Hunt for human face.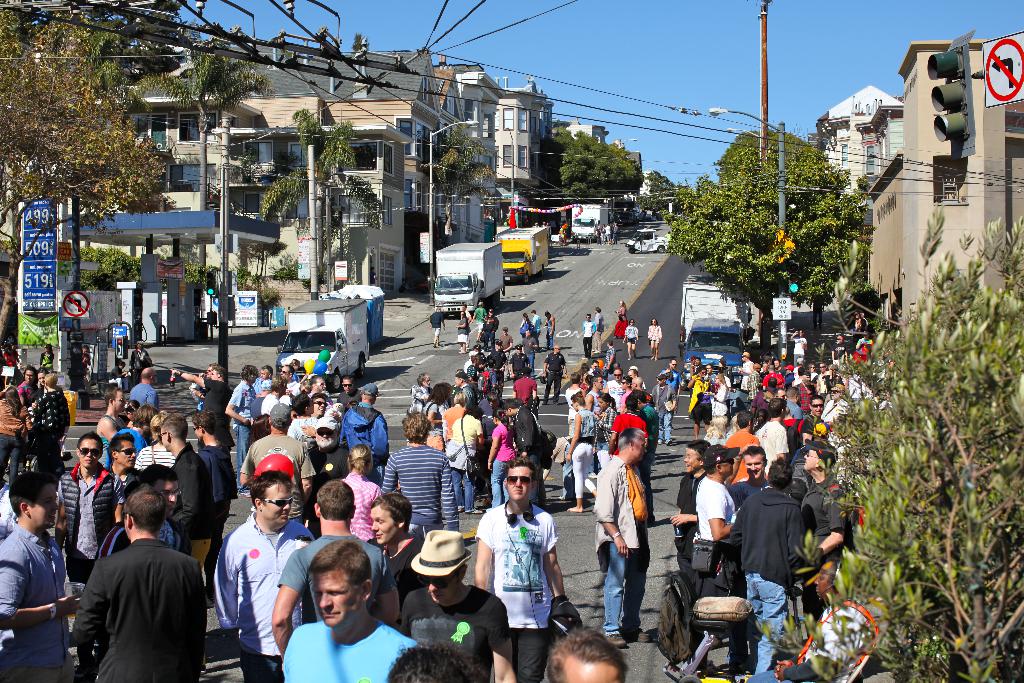
Hunted down at locate(829, 389, 840, 400).
